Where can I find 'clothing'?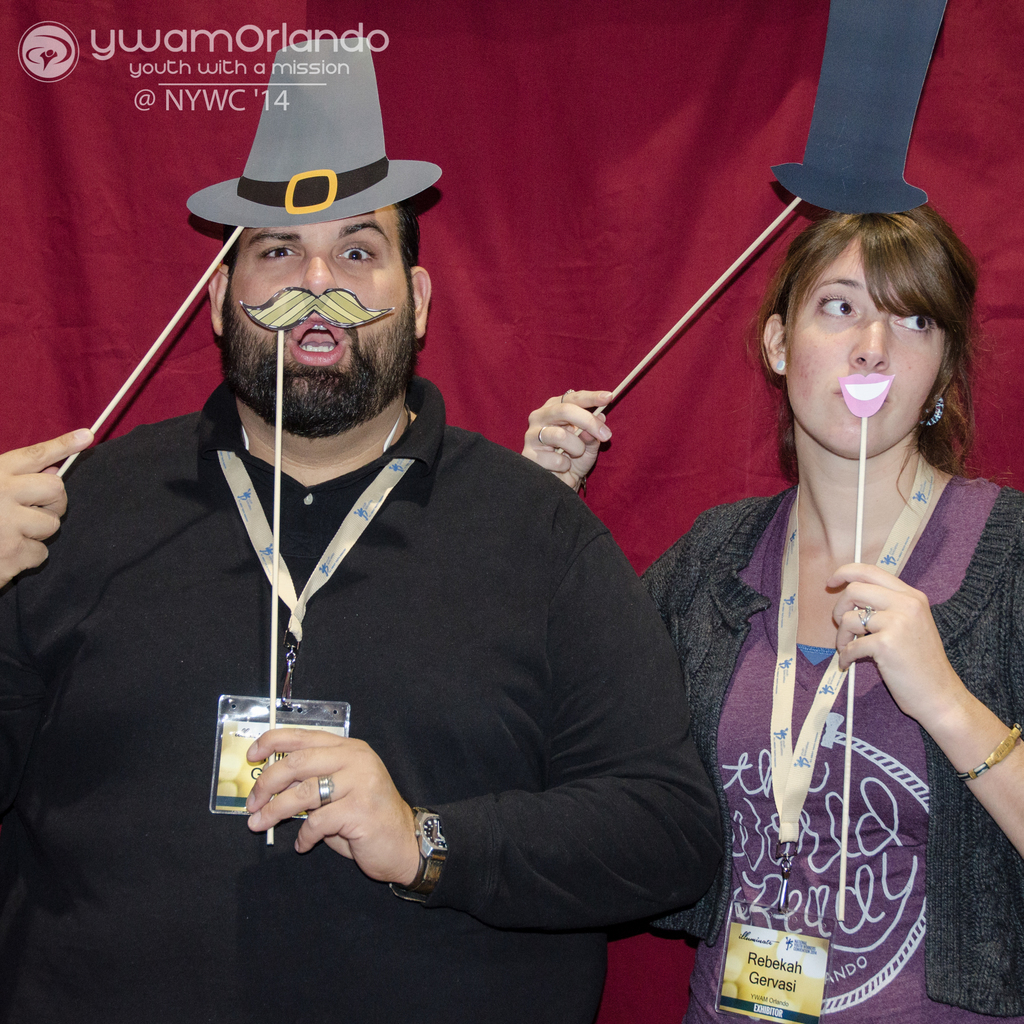
You can find it at BBox(42, 296, 693, 948).
